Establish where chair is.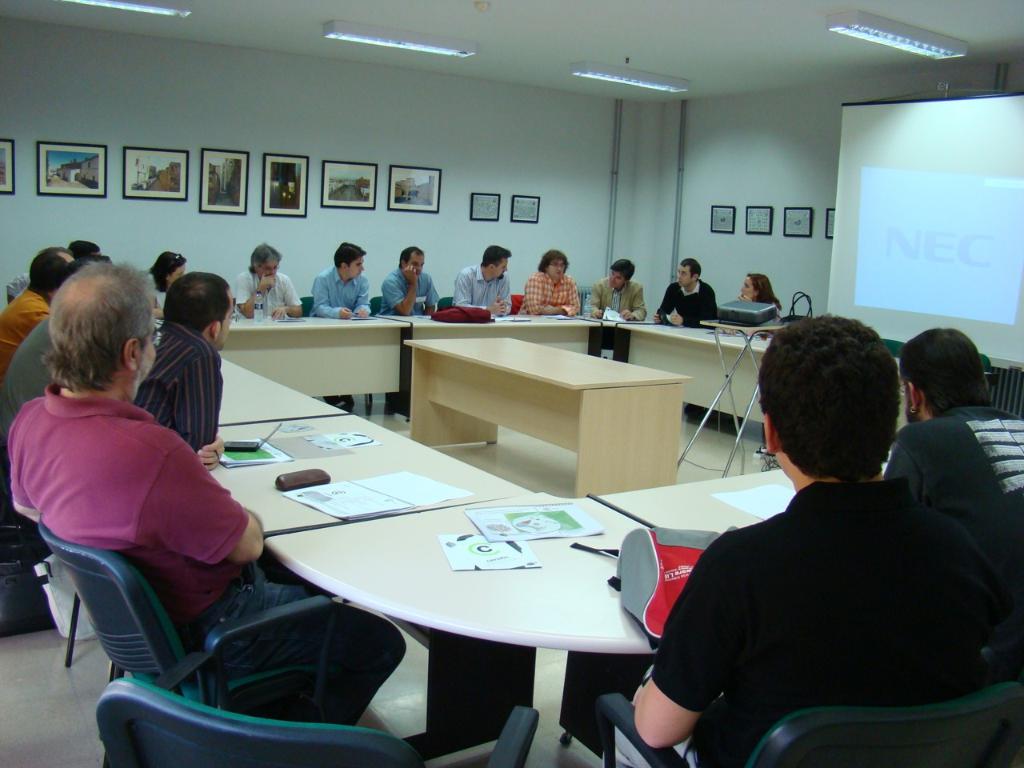
Established at BBox(39, 531, 207, 705).
